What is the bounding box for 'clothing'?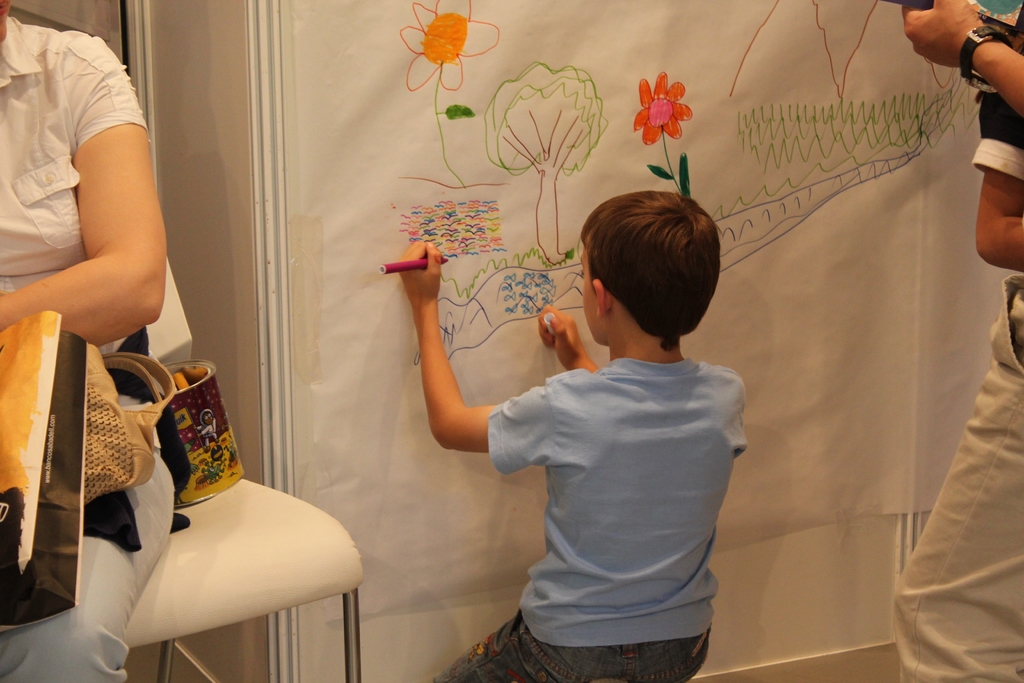
{"x1": 891, "y1": 4, "x2": 1022, "y2": 682}.
